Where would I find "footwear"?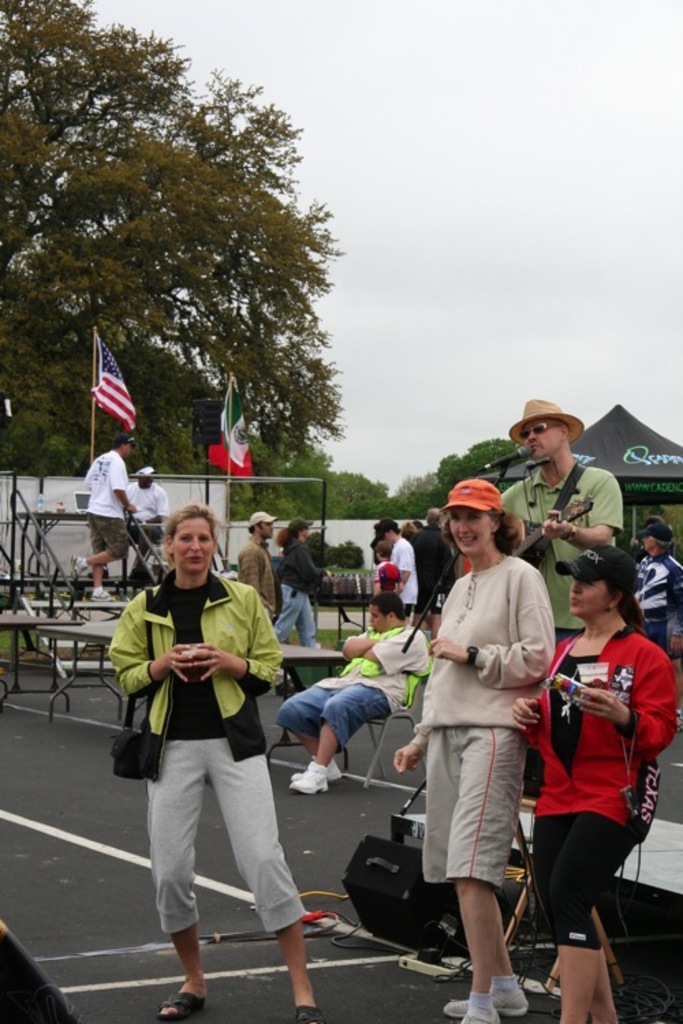
At Rect(152, 987, 204, 1023).
